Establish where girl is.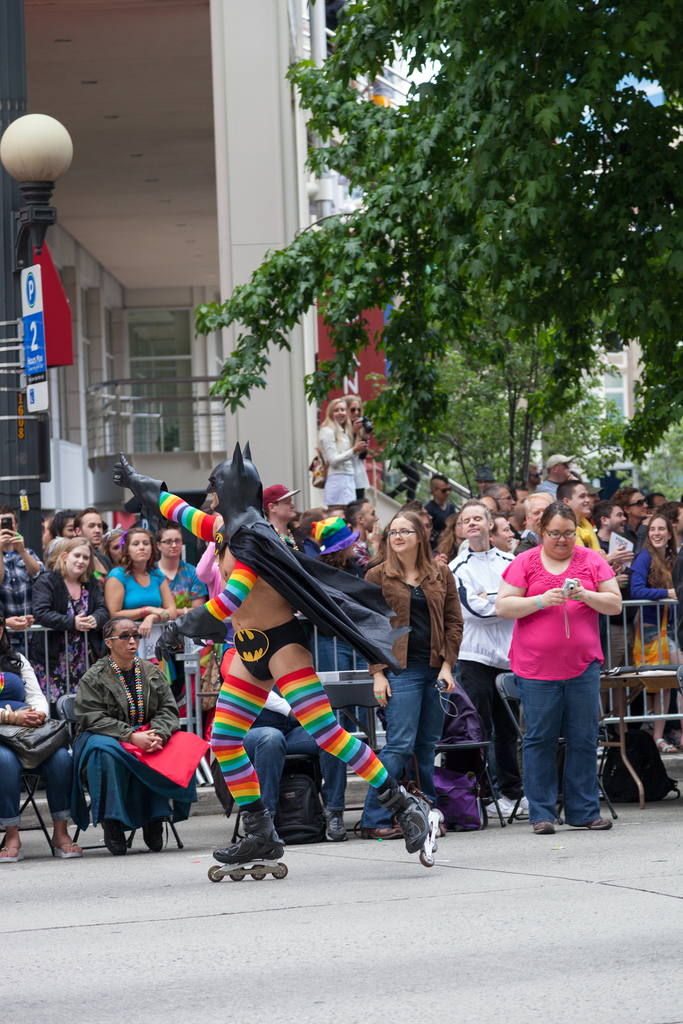
Established at box=[107, 529, 177, 687].
